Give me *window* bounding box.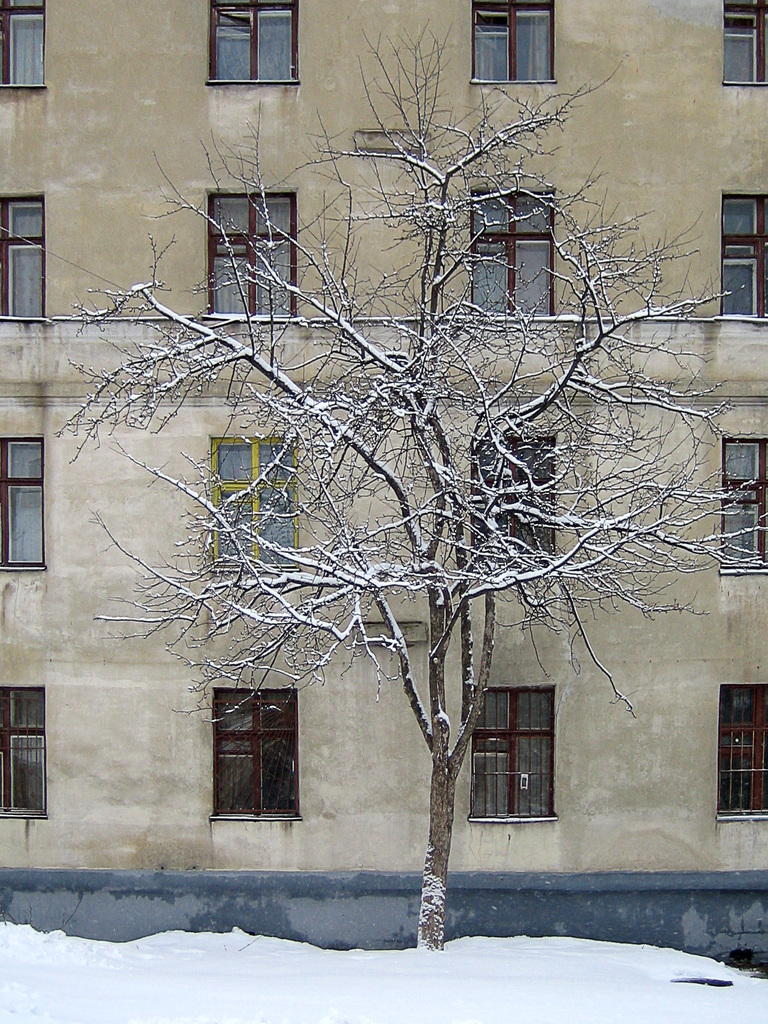
detection(717, 687, 767, 813).
